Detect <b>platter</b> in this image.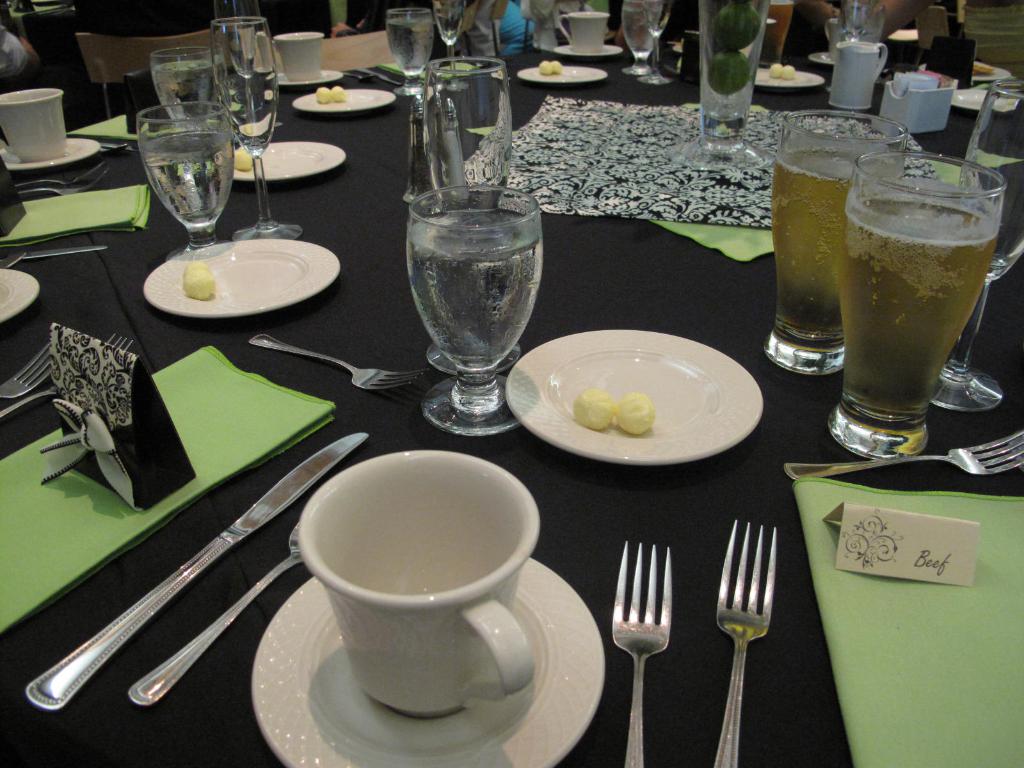
Detection: BBox(232, 141, 342, 182).
